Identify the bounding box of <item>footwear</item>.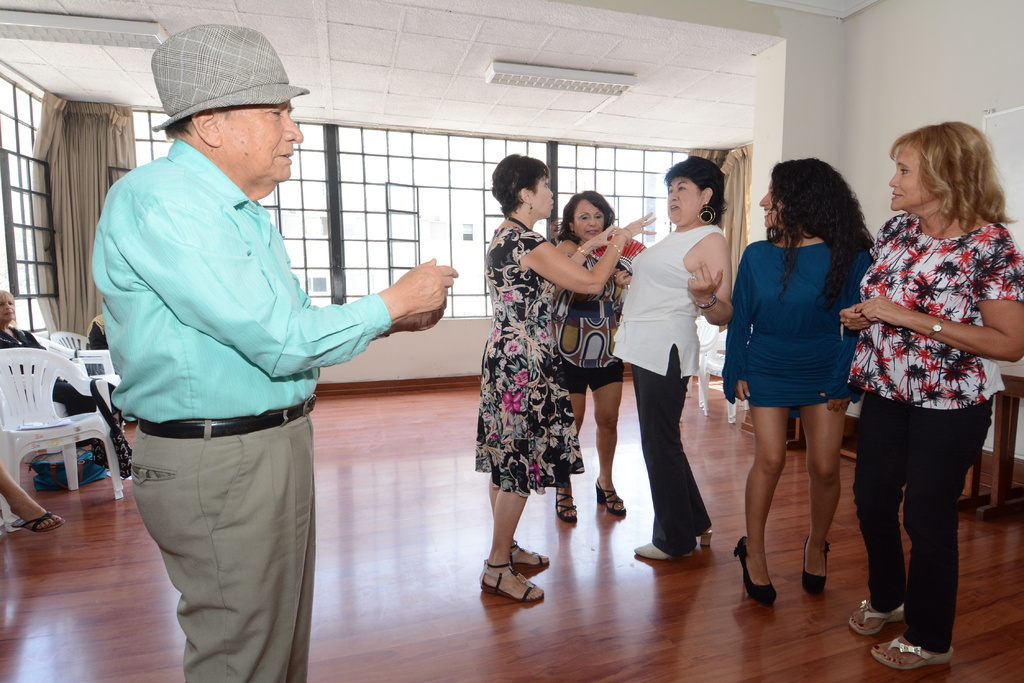
bbox(552, 485, 579, 524).
